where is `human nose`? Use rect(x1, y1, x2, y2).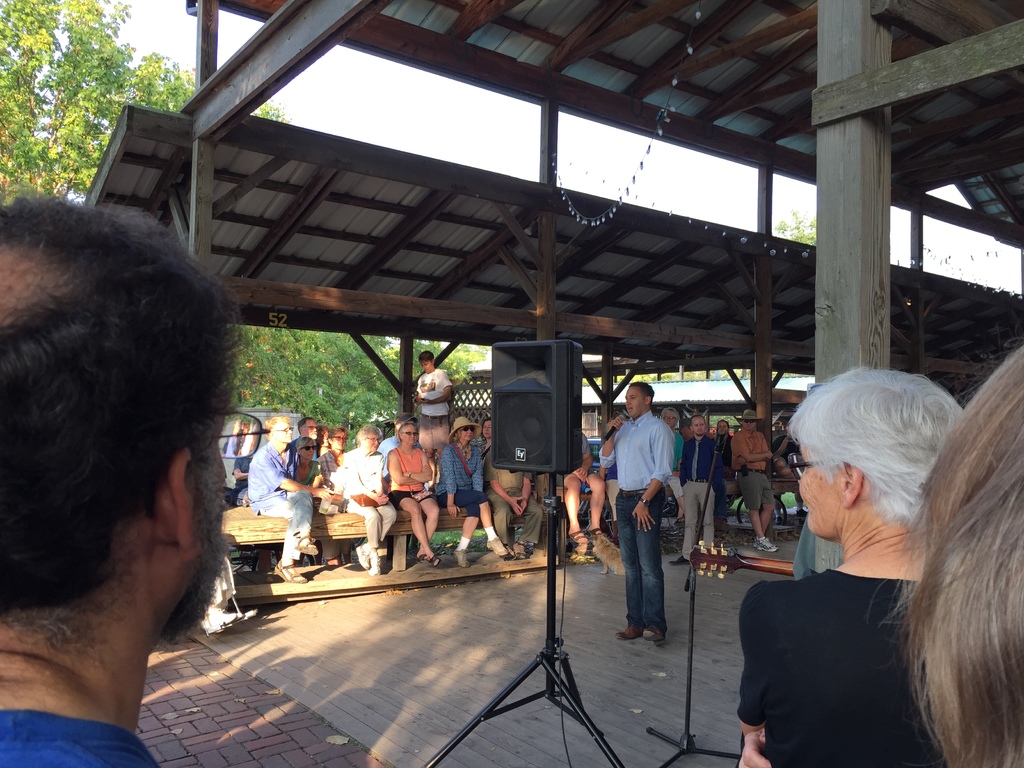
rect(627, 397, 630, 403).
